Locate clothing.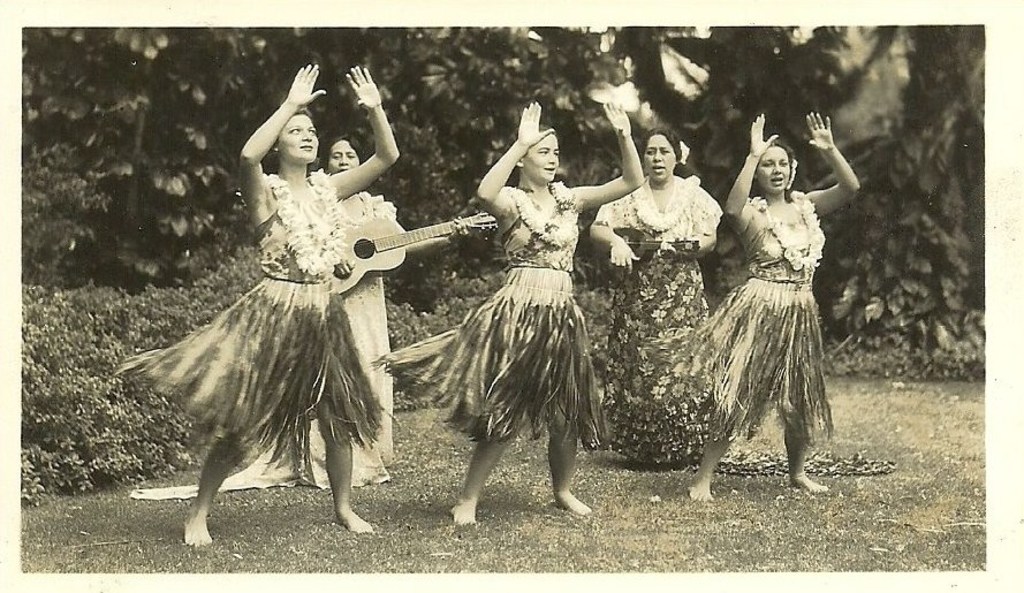
Bounding box: rect(134, 192, 399, 493).
